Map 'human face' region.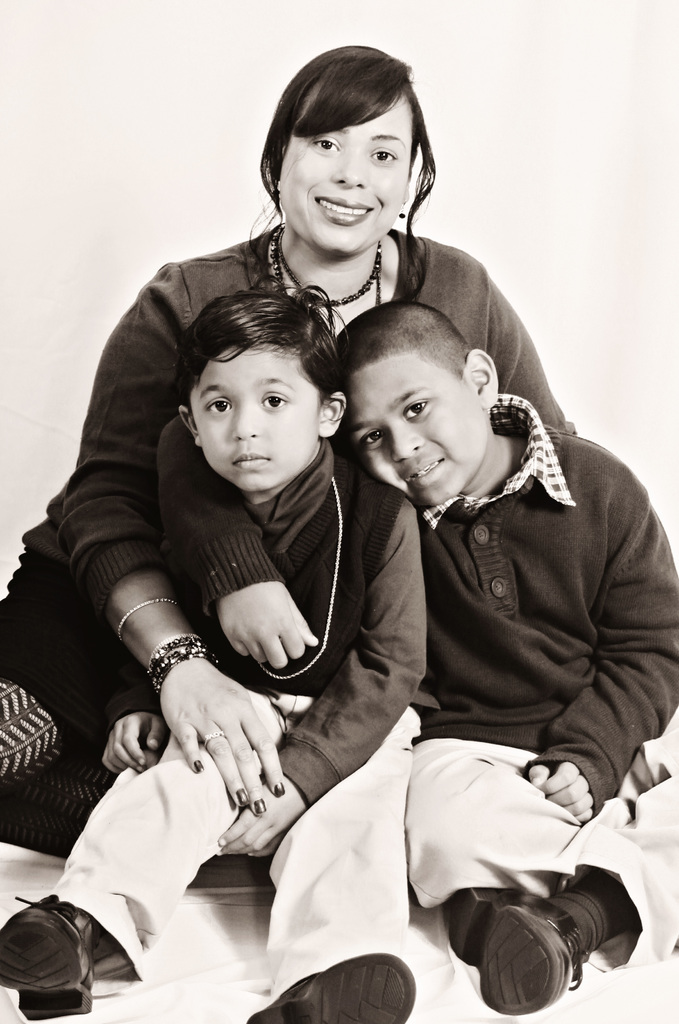
Mapped to 344,371,484,502.
